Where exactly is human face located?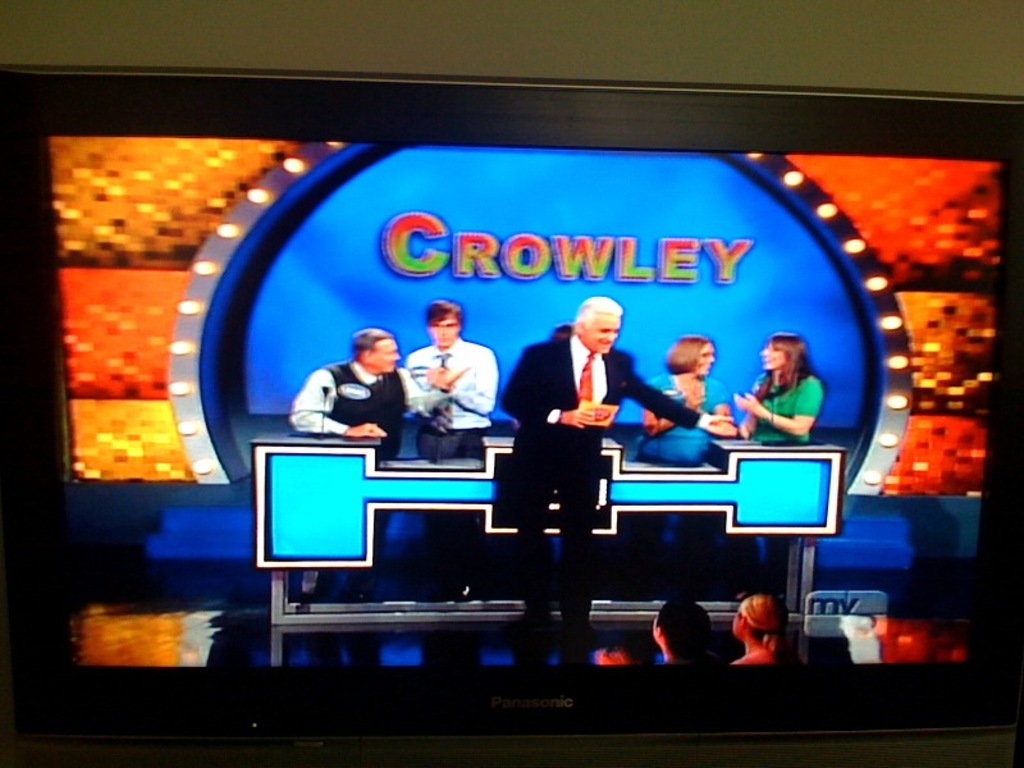
Its bounding box is (x1=575, y1=314, x2=623, y2=358).
